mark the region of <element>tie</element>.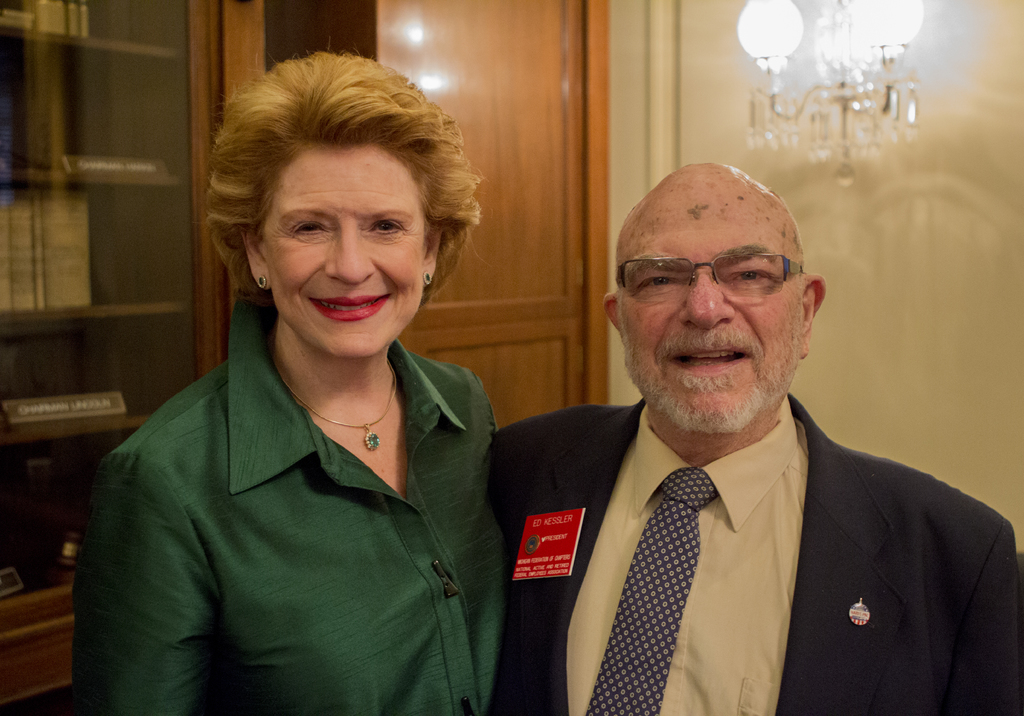
Region: 586, 468, 715, 715.
